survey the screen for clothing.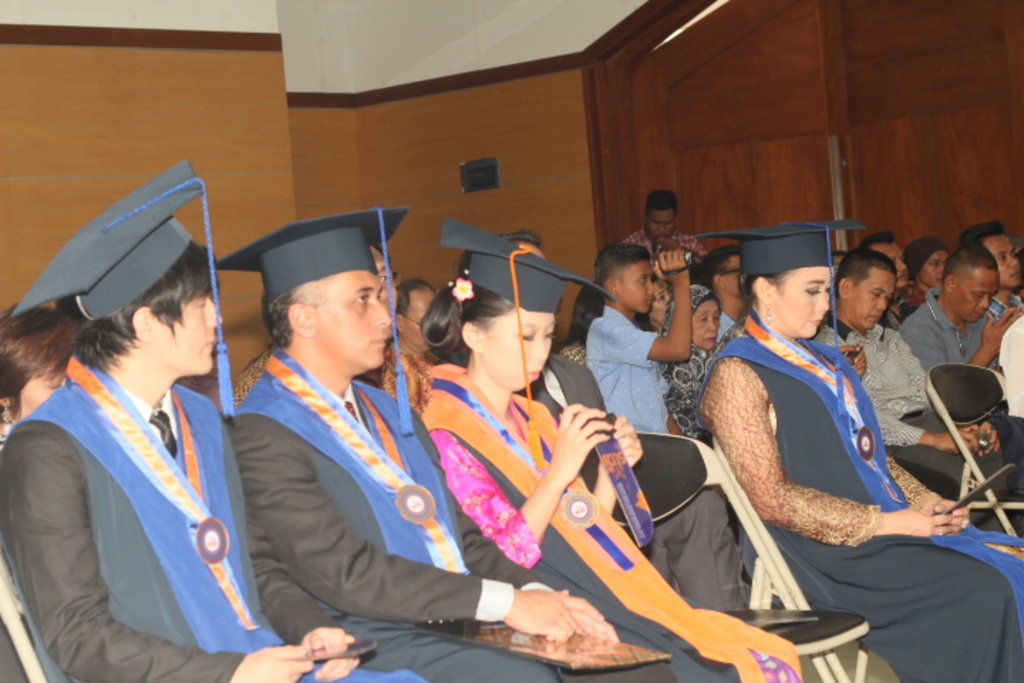
Survey found: {"left": 0, "top": 366, "right": 425, "bottom": 682}.
